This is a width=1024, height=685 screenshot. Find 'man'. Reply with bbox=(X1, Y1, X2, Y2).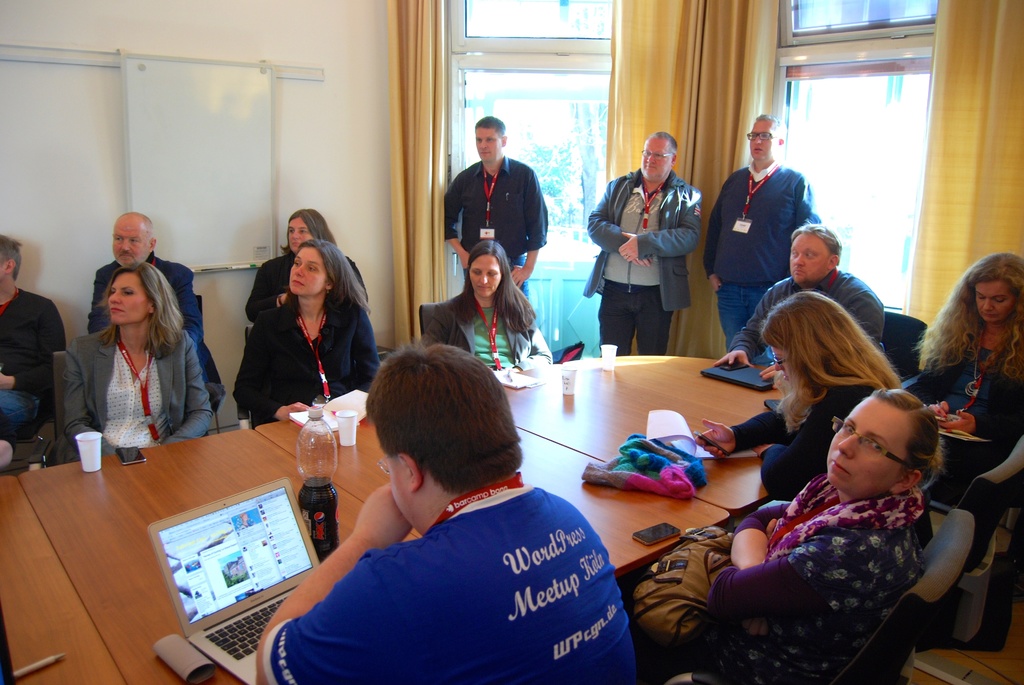
bbox=(0, 240, 65, 444).
